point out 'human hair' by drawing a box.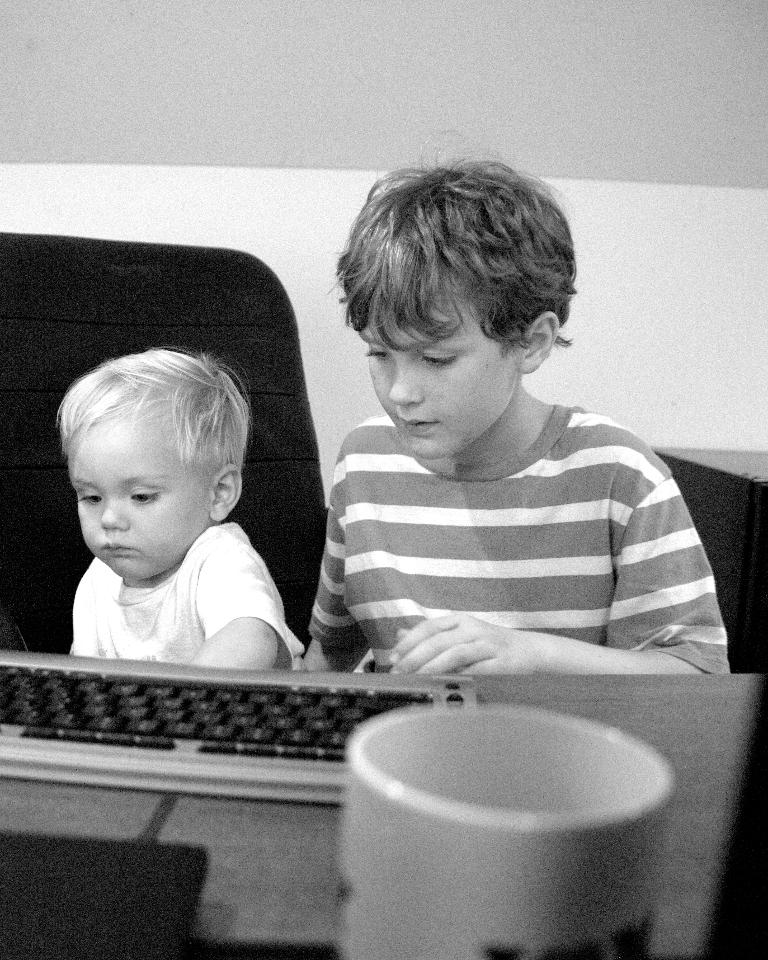
BBox(325, 140, 555, 400).
